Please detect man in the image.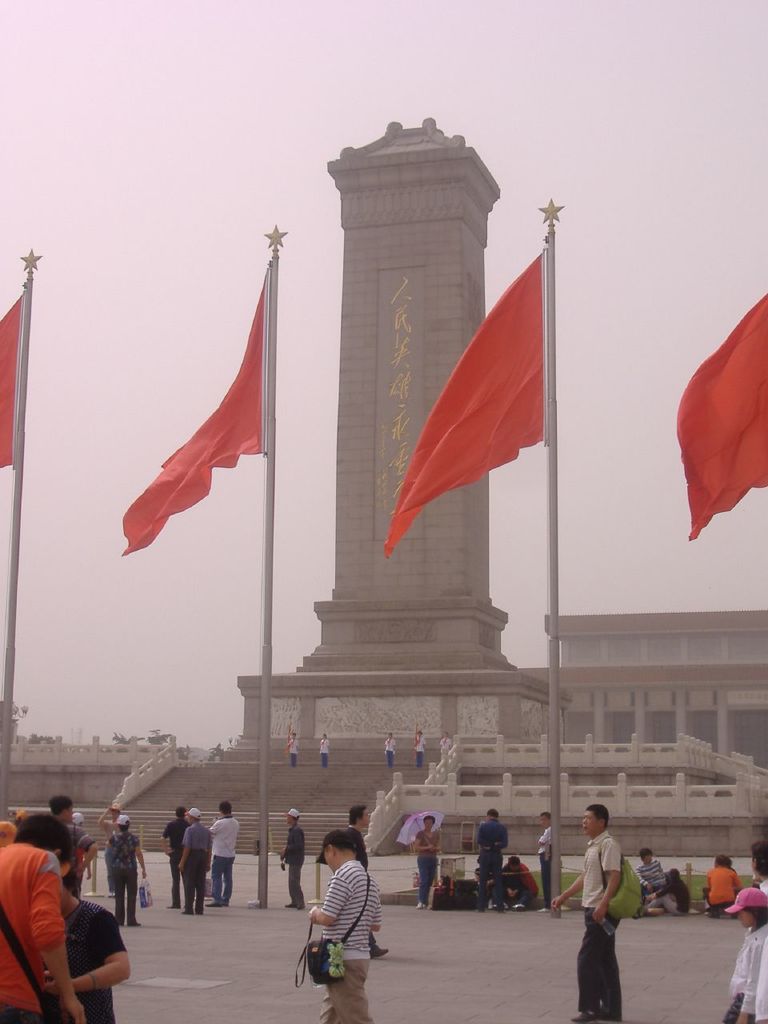
<box>541,810,553,910</box>.
